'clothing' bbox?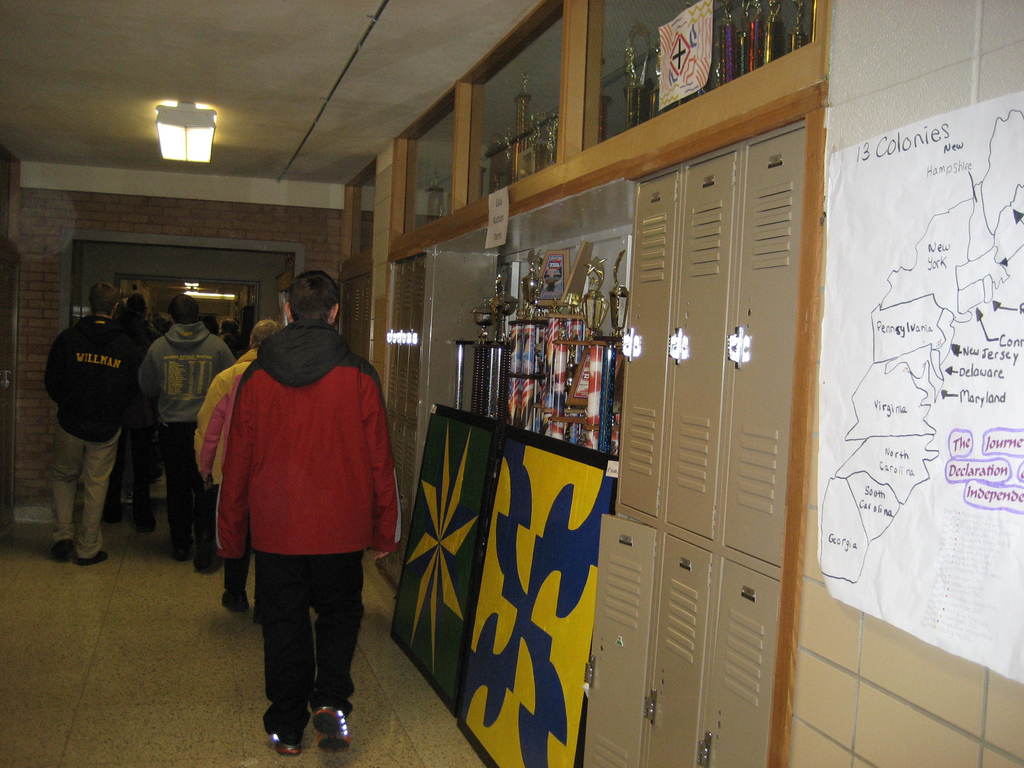
BBox(40, 315, 133, 557)
